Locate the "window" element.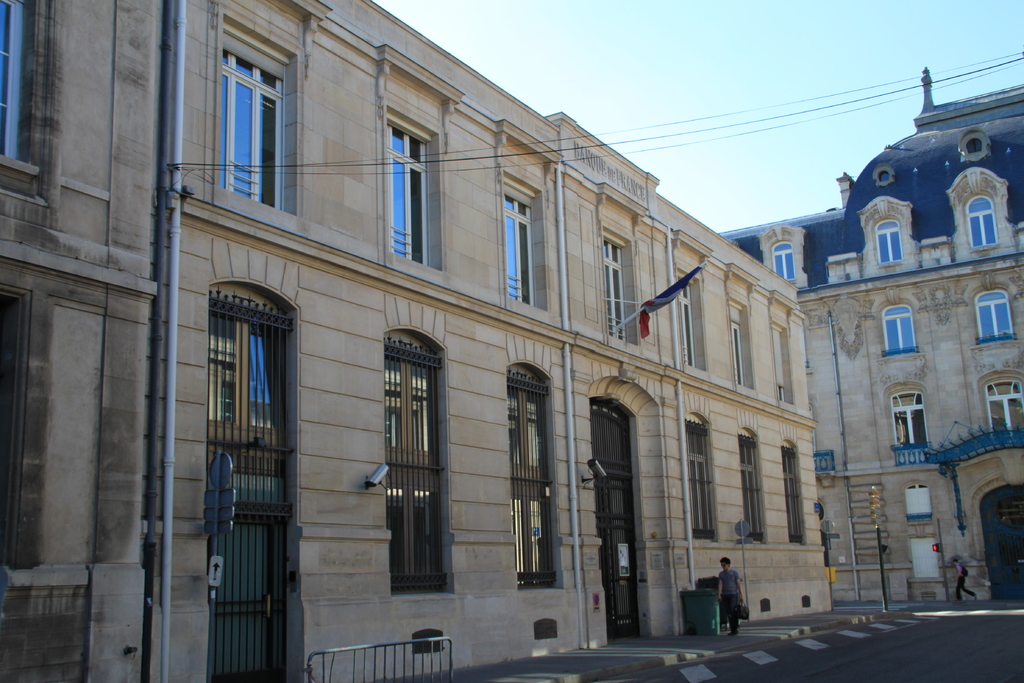
Element bbox: crop(964, 197, 1001, 253).
